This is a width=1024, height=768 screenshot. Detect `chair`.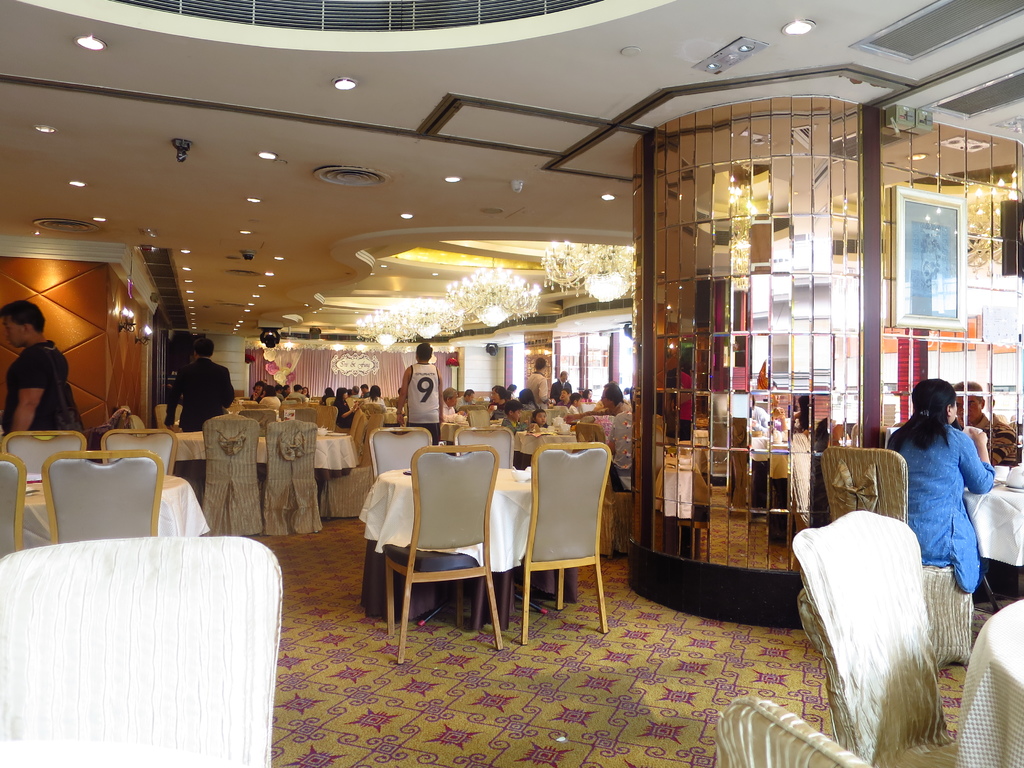
detection(0, 533, 291, 765).
